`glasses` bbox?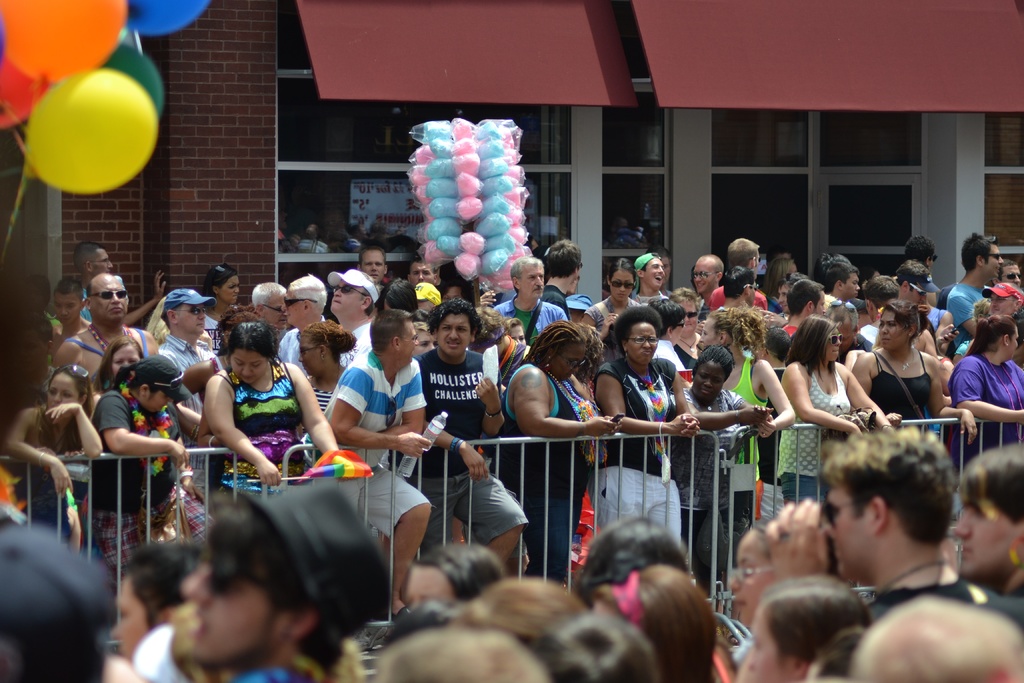
197, 536, 279, 599
